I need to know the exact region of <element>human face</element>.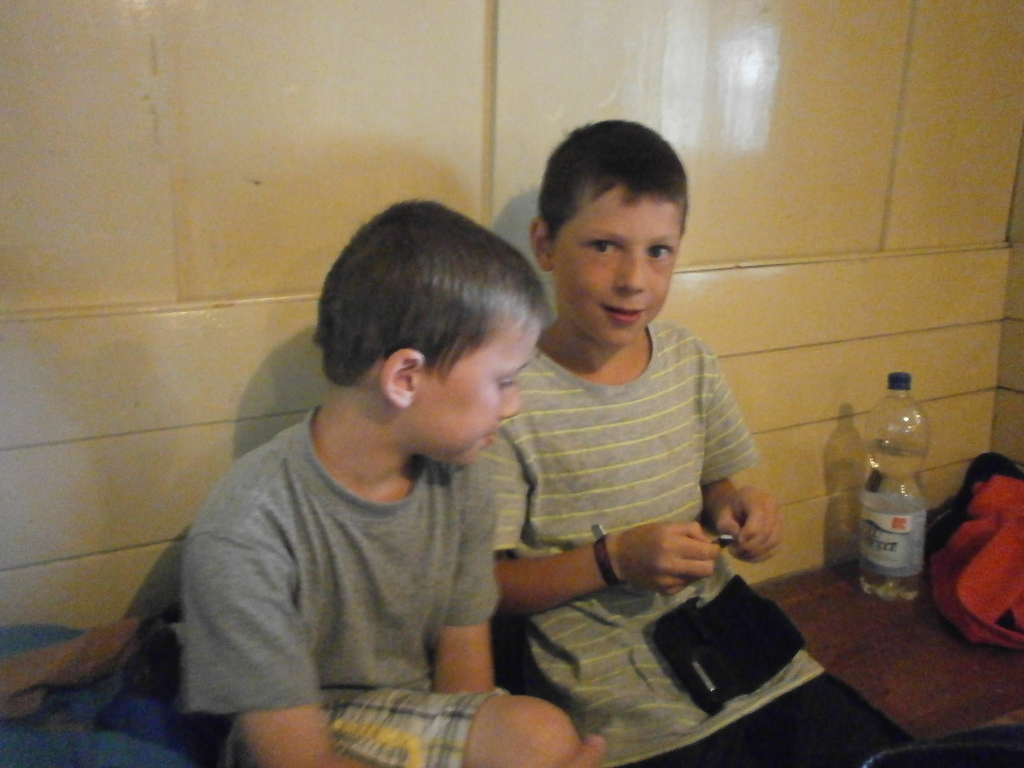
Region: x1=419 y1=320 x2=541 y2=461.
